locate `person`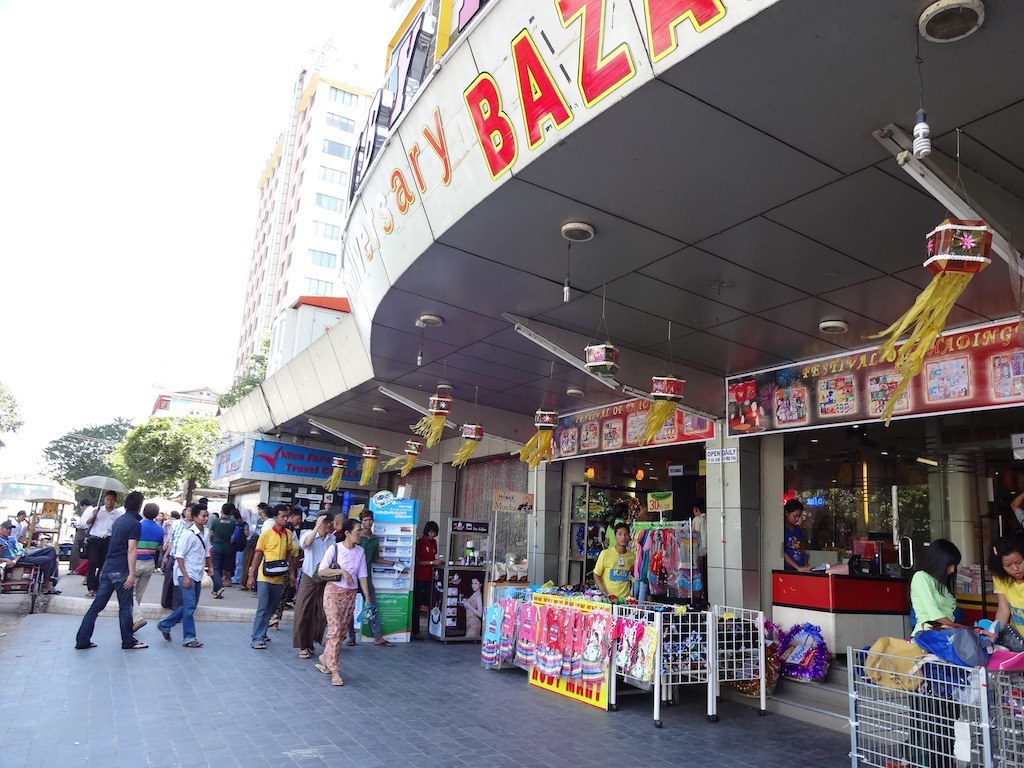
pyautogui.locateOnScreen(412, 521, 446, 640)
